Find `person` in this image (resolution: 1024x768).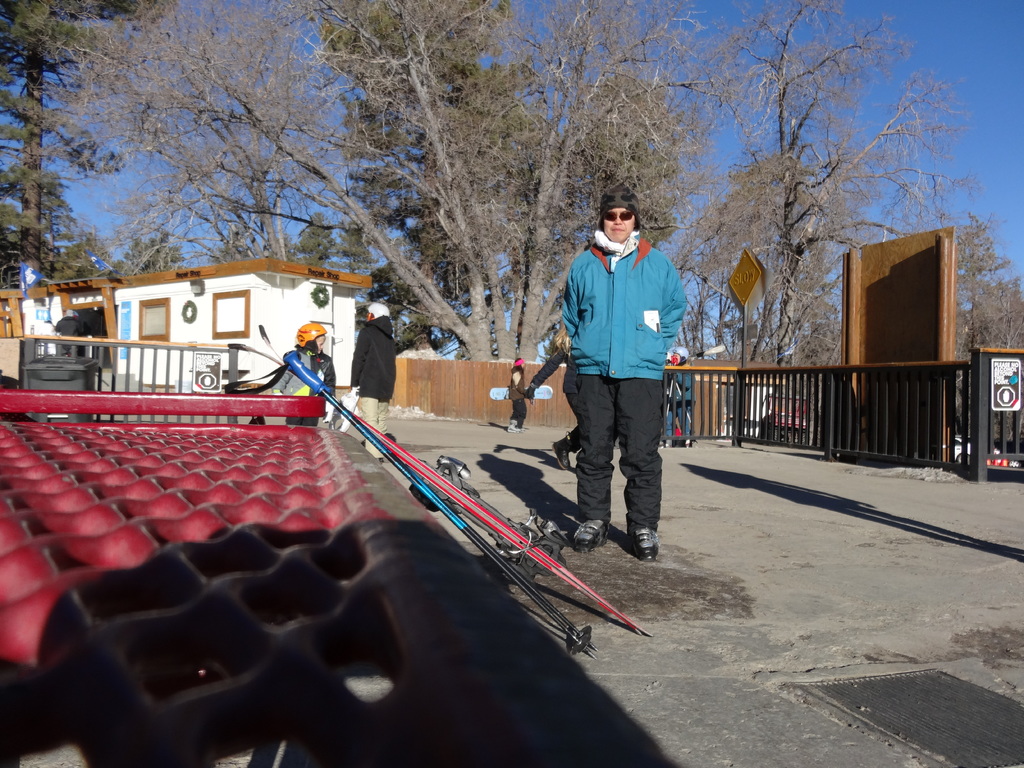
pyautogui.locateOnScreen(506, 362, 527, 430).
